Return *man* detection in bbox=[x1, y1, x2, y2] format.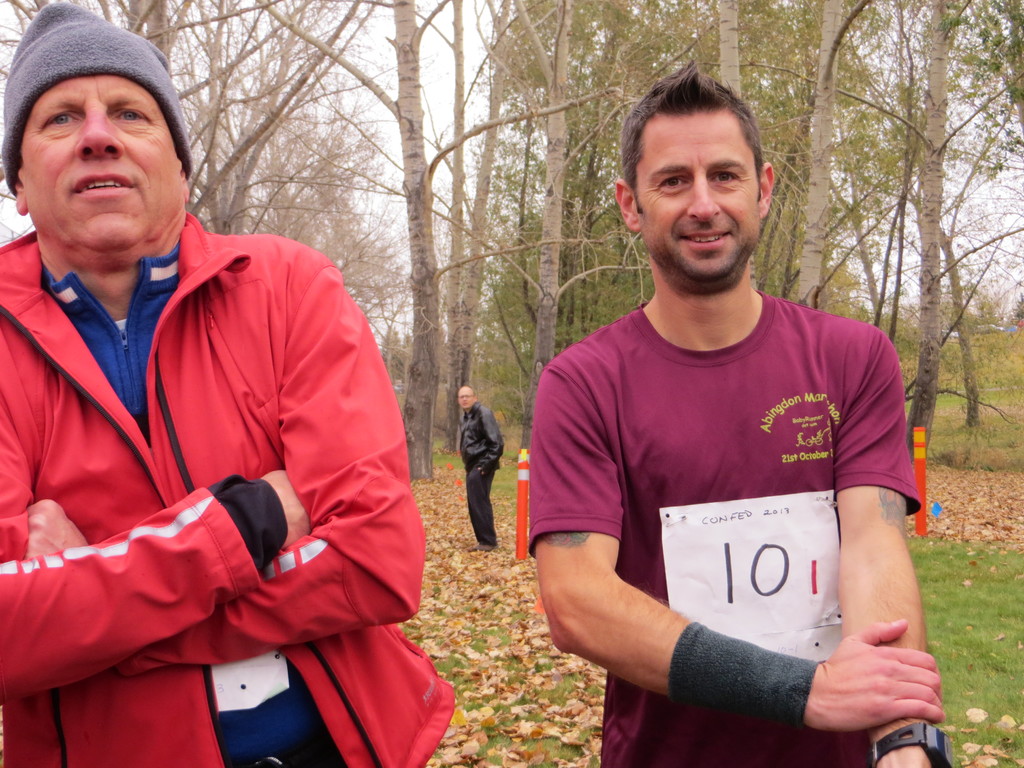
bbox=[453, 385, 508, 554].
